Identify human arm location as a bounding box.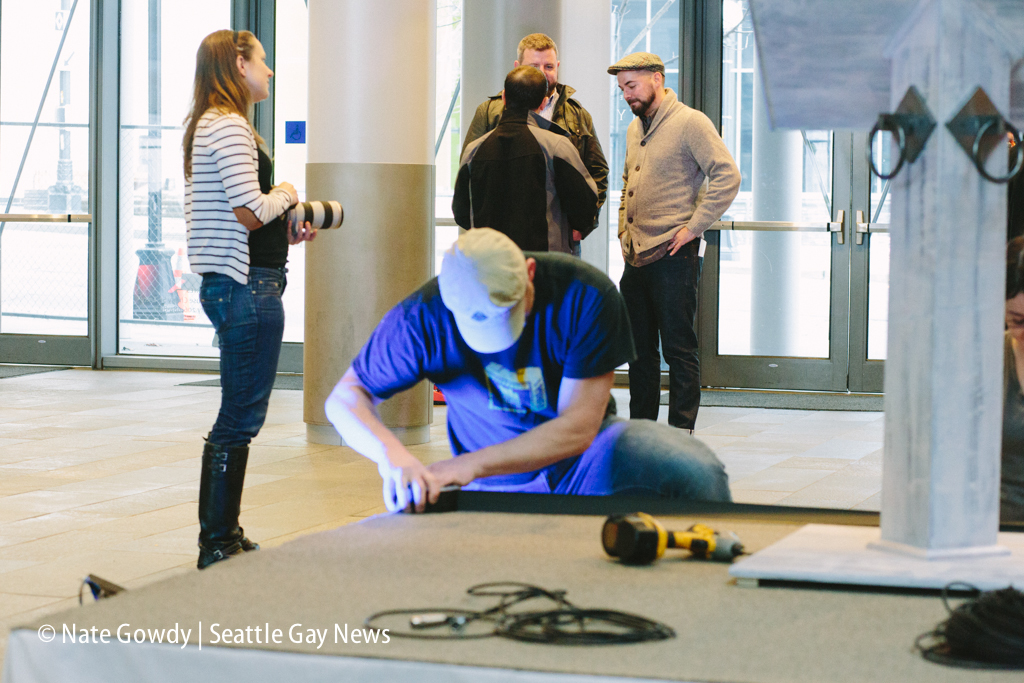
438:349:639:502.
